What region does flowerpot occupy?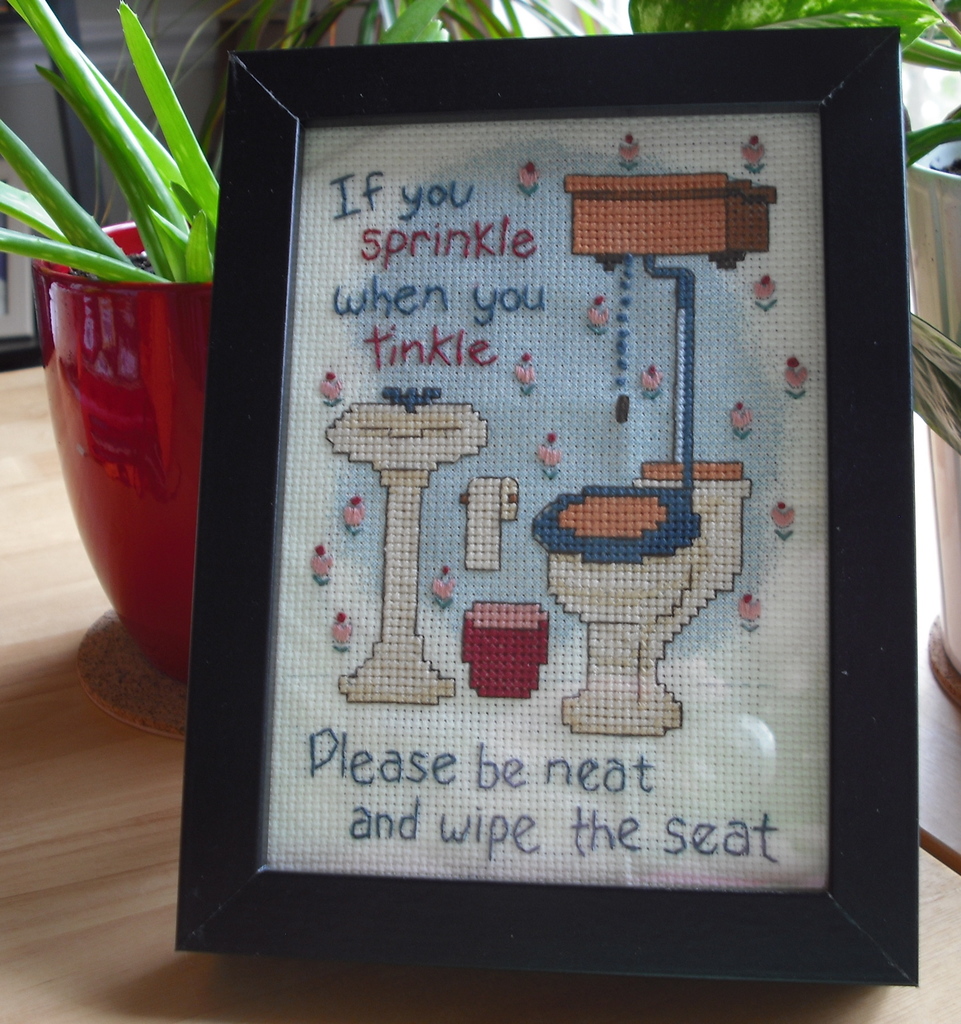
(21, 122, 212, 688).
